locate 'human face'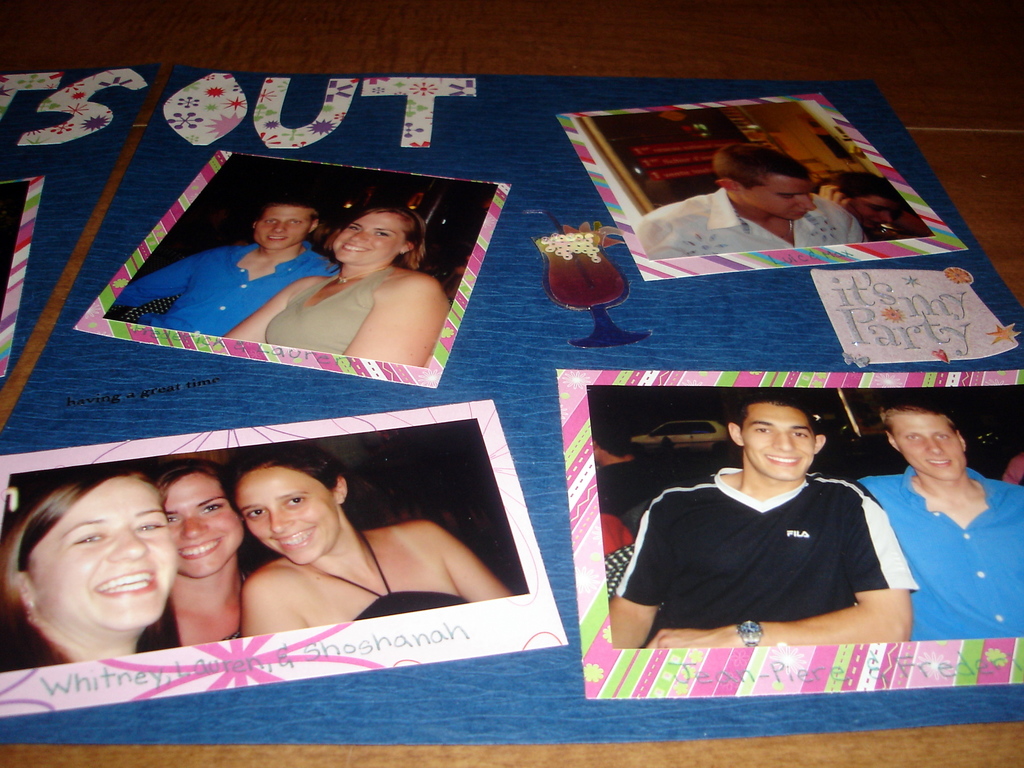
x1=25, y1=478, x2=175, y2=633
